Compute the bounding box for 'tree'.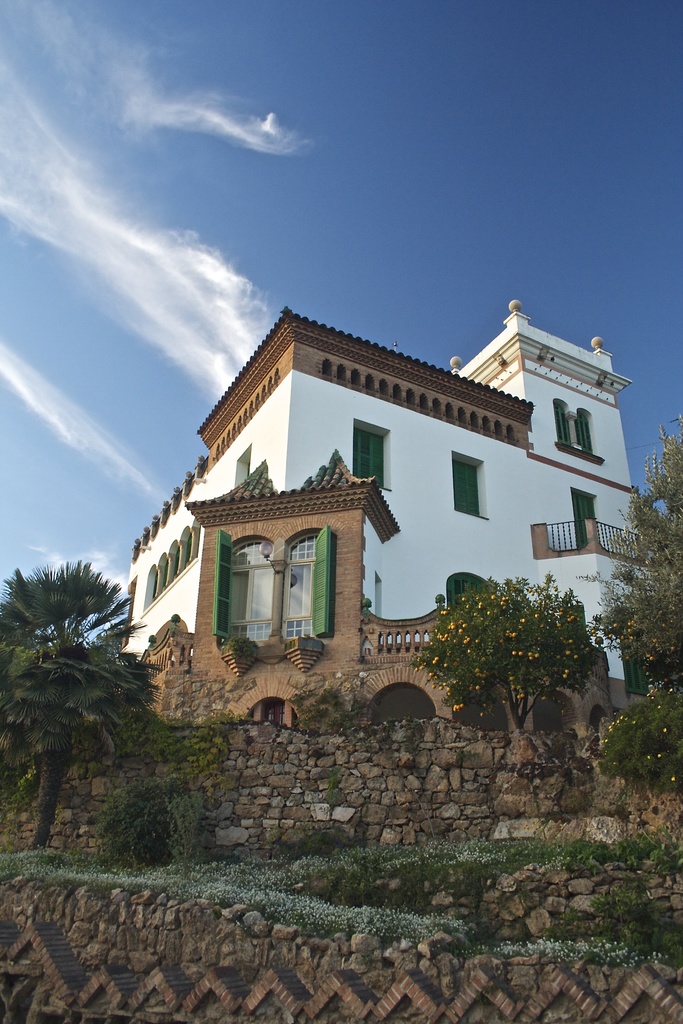
region(595, 410, 682, 689).
